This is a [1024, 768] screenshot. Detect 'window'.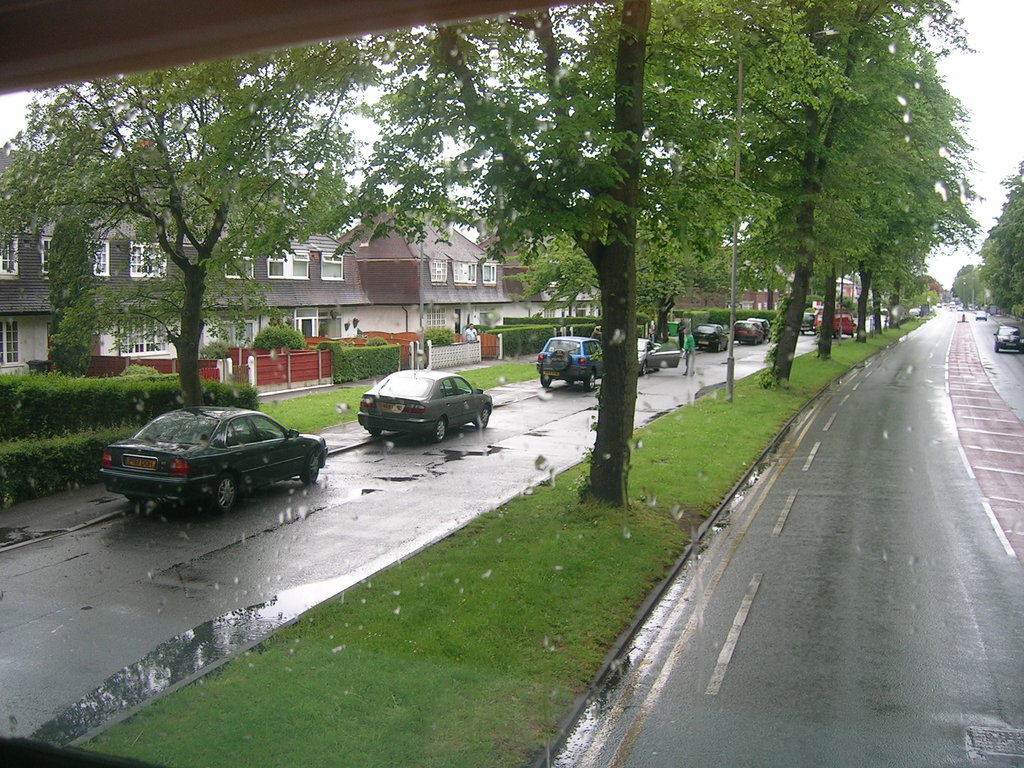
<box>484,266,499,283</box>.
